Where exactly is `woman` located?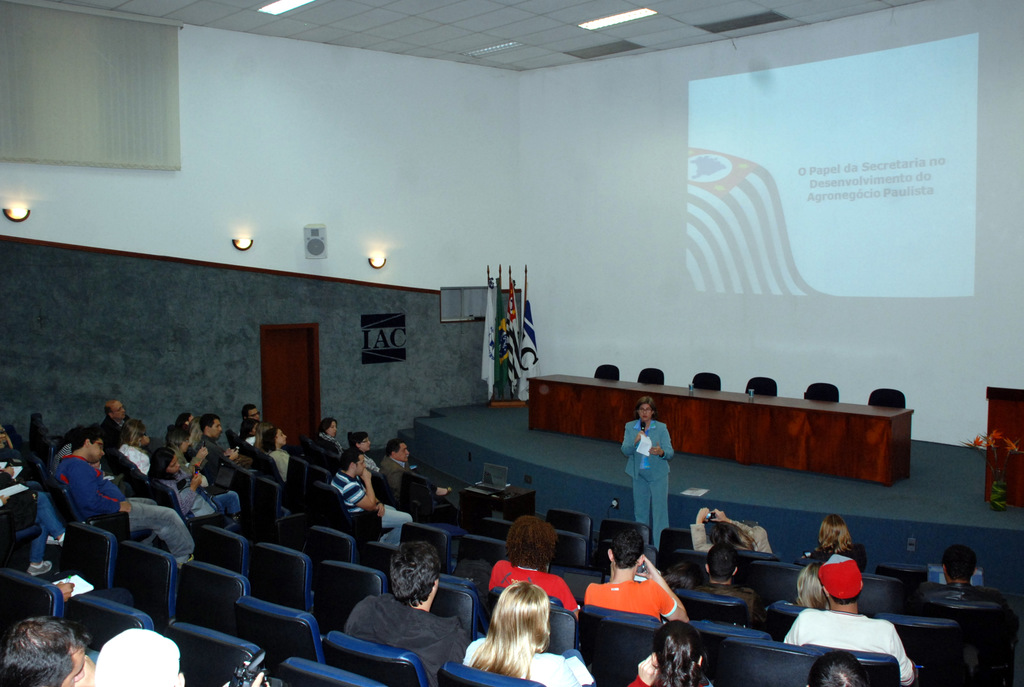
Its bounding box is region(244, 422, 258, 440).
